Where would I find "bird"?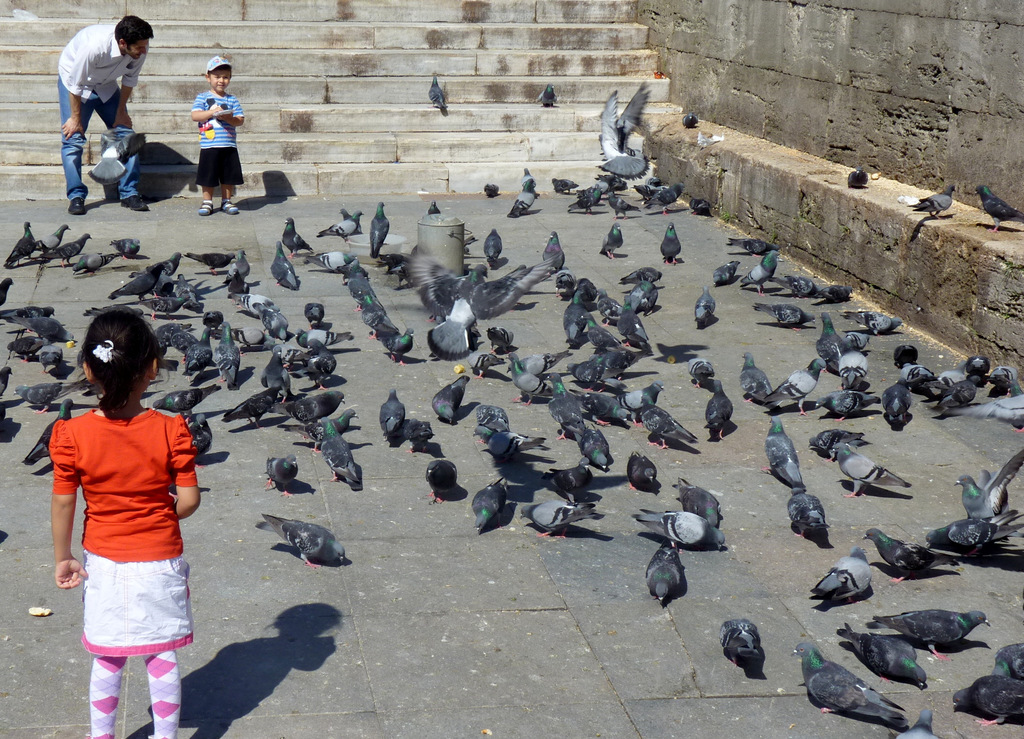
At {"left": 271, "top": 236, "right": 299, "bottom": 293}.
